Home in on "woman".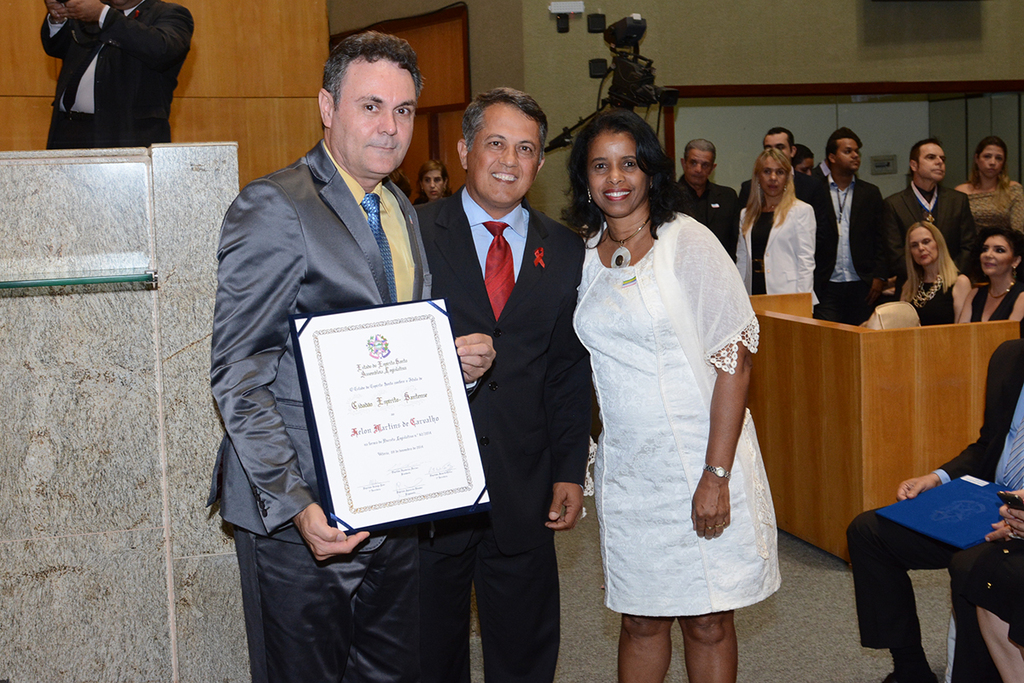
Homed in at locate(791, 144, 816, 176).
